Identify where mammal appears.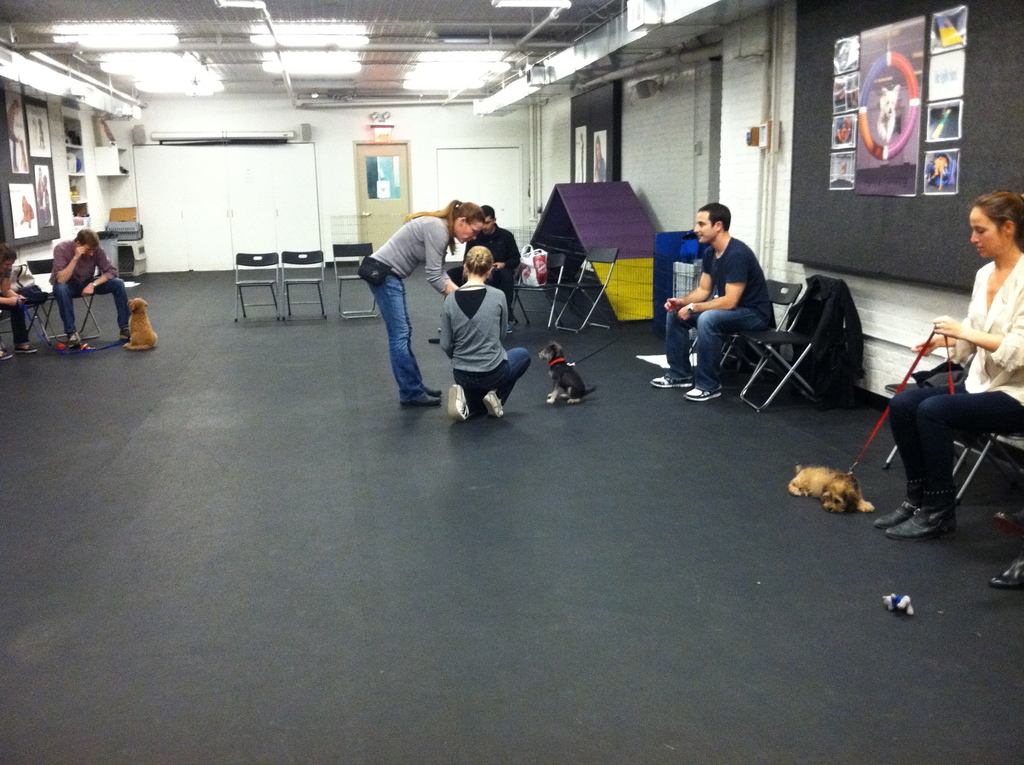
Appears at left=5, top=97, right=29, bottom=172.
